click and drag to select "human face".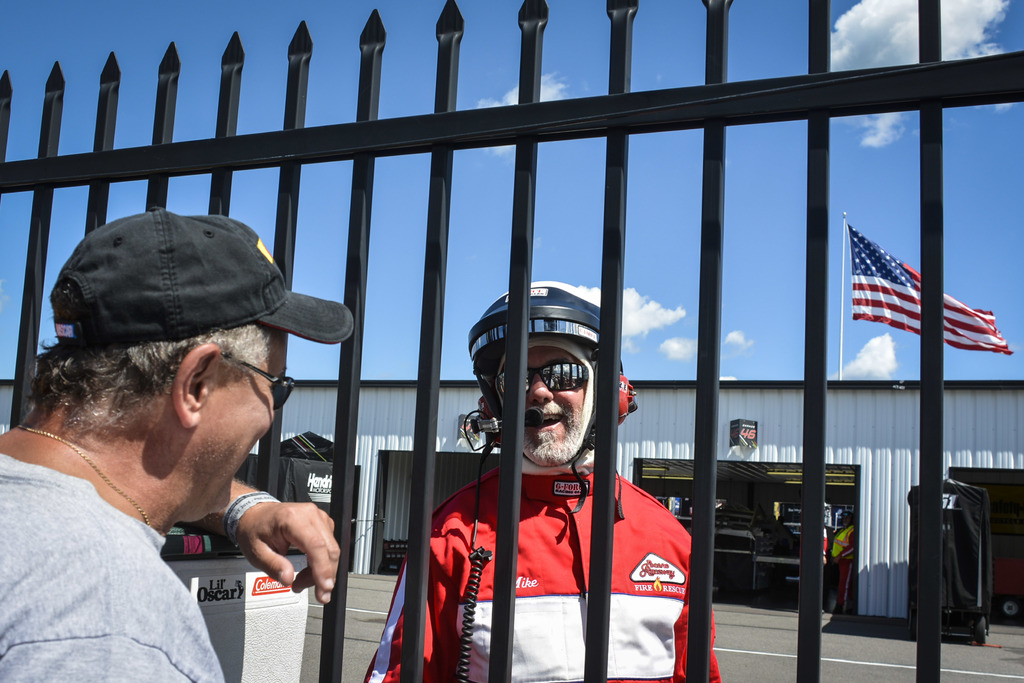
Selection: detection(195, 339, 286, 517).
